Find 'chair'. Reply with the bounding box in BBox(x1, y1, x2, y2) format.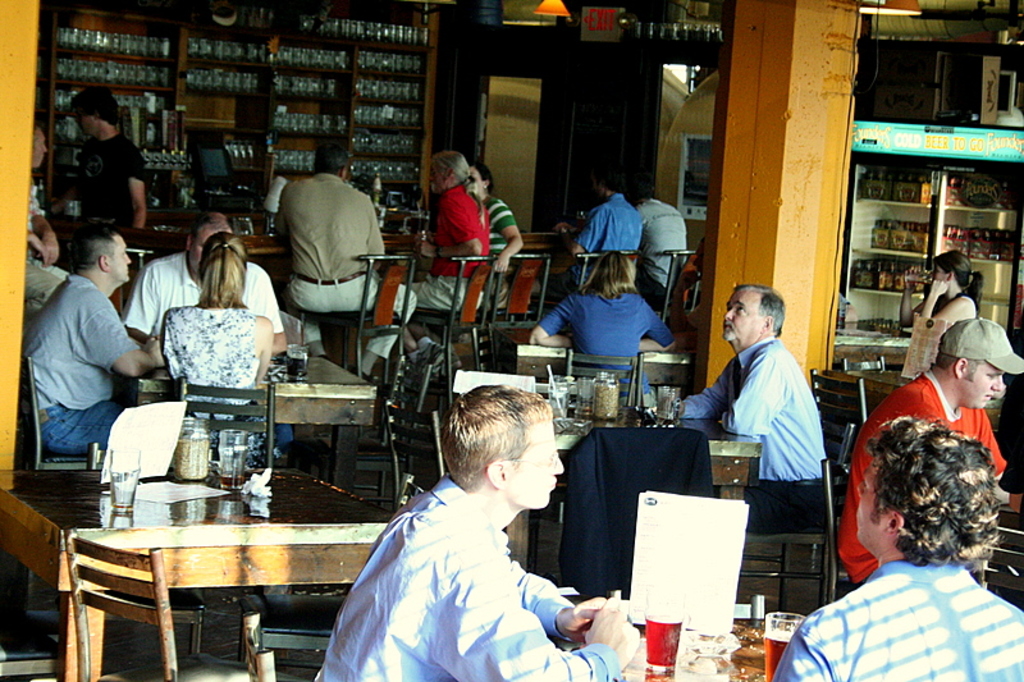
BBox(970, 507, 1023, 599).
